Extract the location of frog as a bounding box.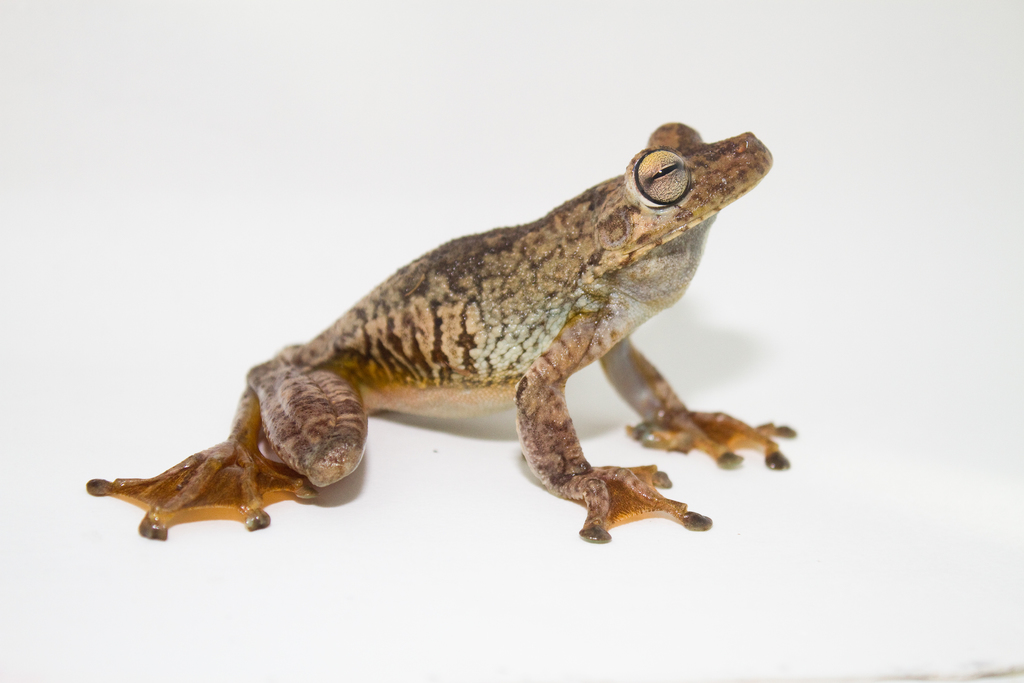
x1=83, y1=122, x2=797, y2=542.
